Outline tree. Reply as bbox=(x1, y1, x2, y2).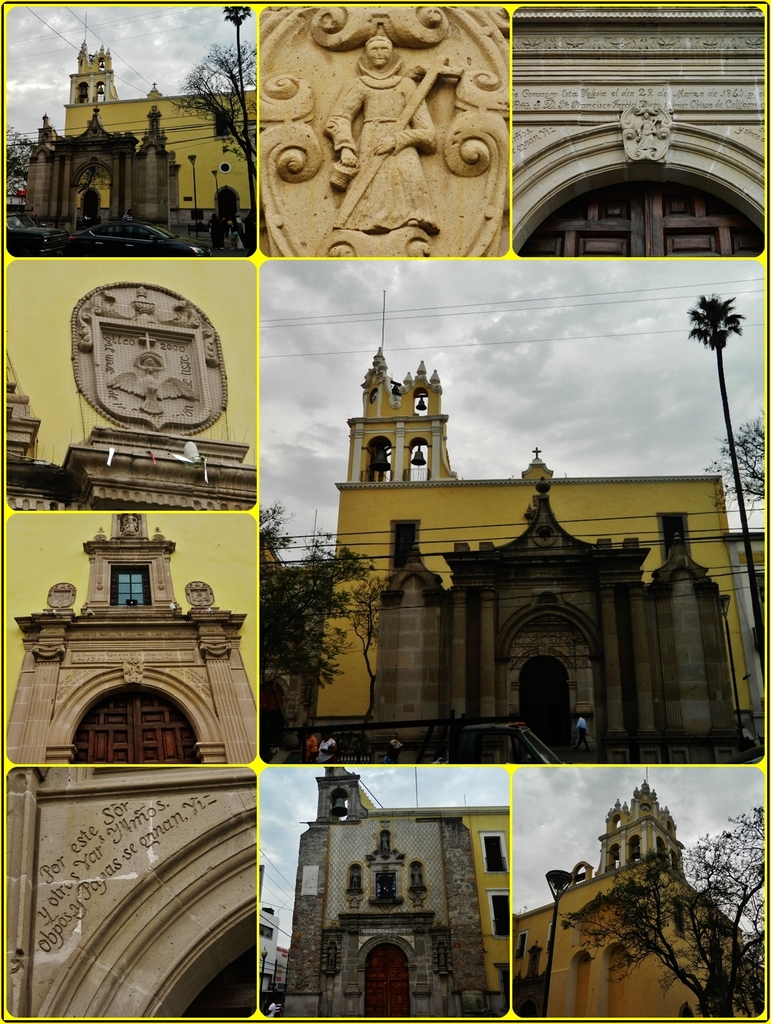
bbox=(222, 0, 253, 213).
